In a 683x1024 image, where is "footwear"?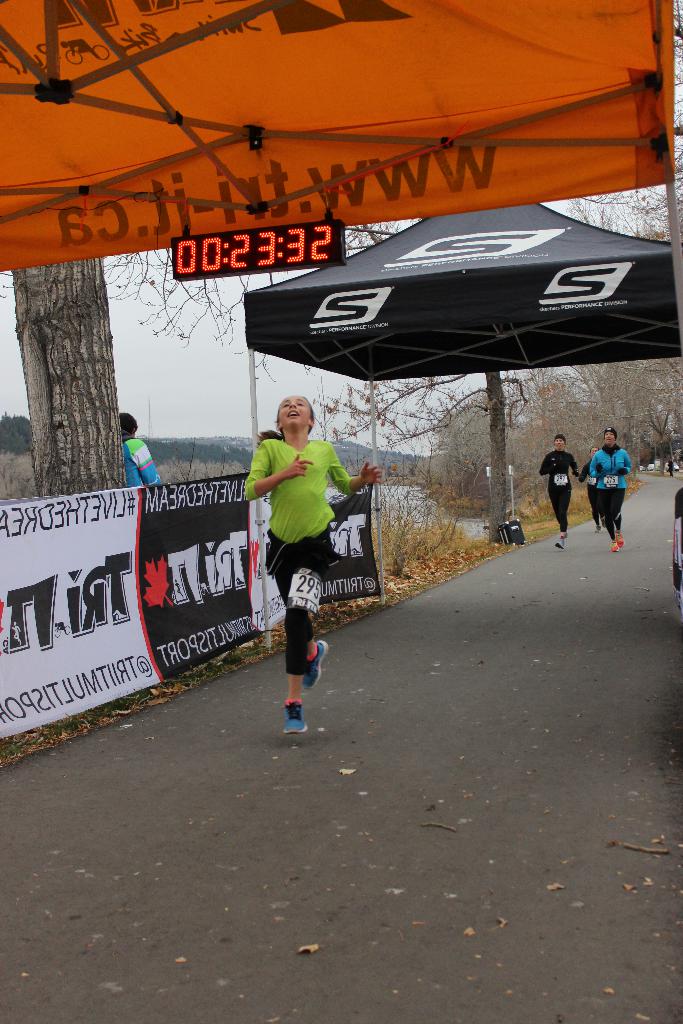
(x1=556, y1=539, x2=565, y2=553).
